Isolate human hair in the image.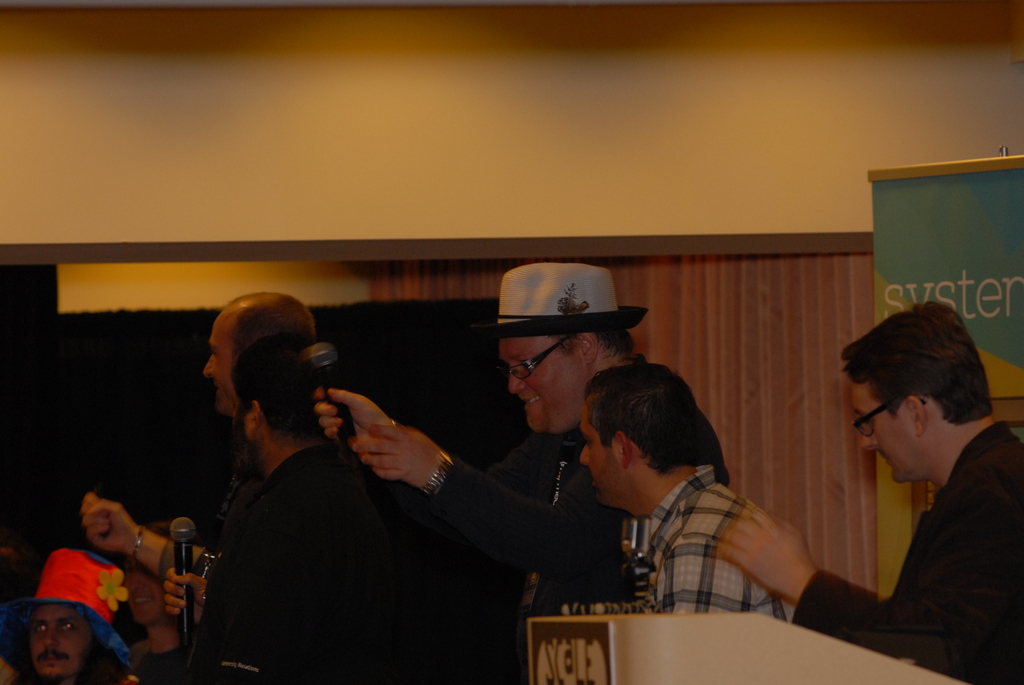
Isolated region: {"left": 228, "top": 292, "right": 316, "bottom": 357}.
